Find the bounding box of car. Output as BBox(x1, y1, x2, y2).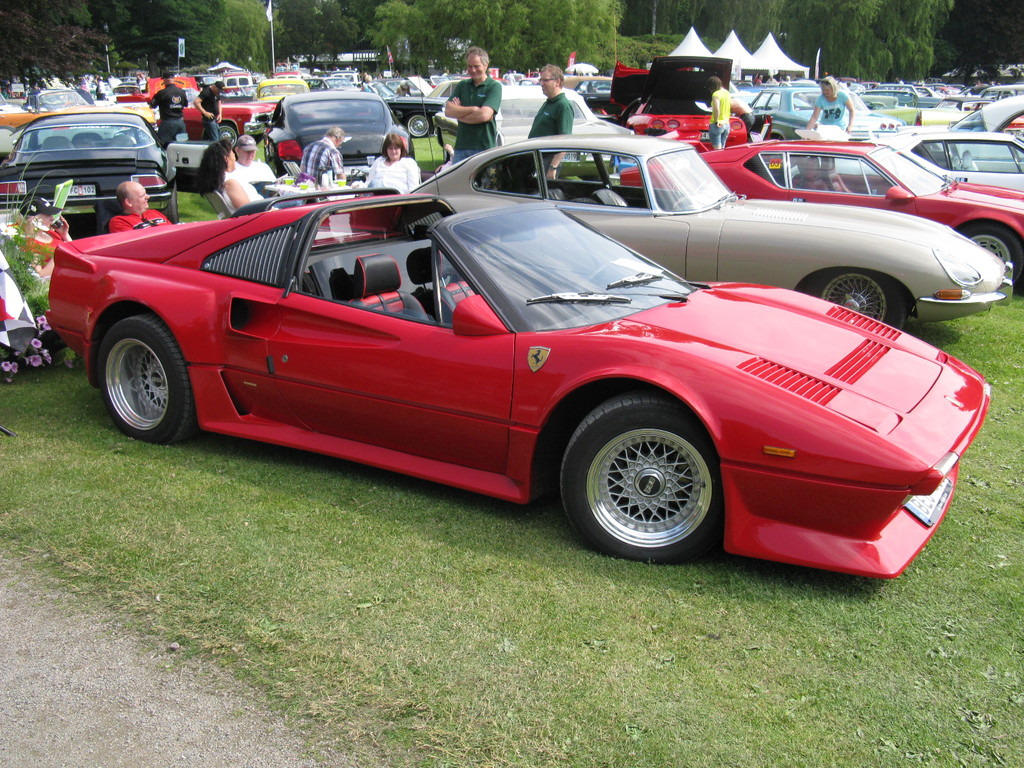
BBox(751, 84, 817, 141).
